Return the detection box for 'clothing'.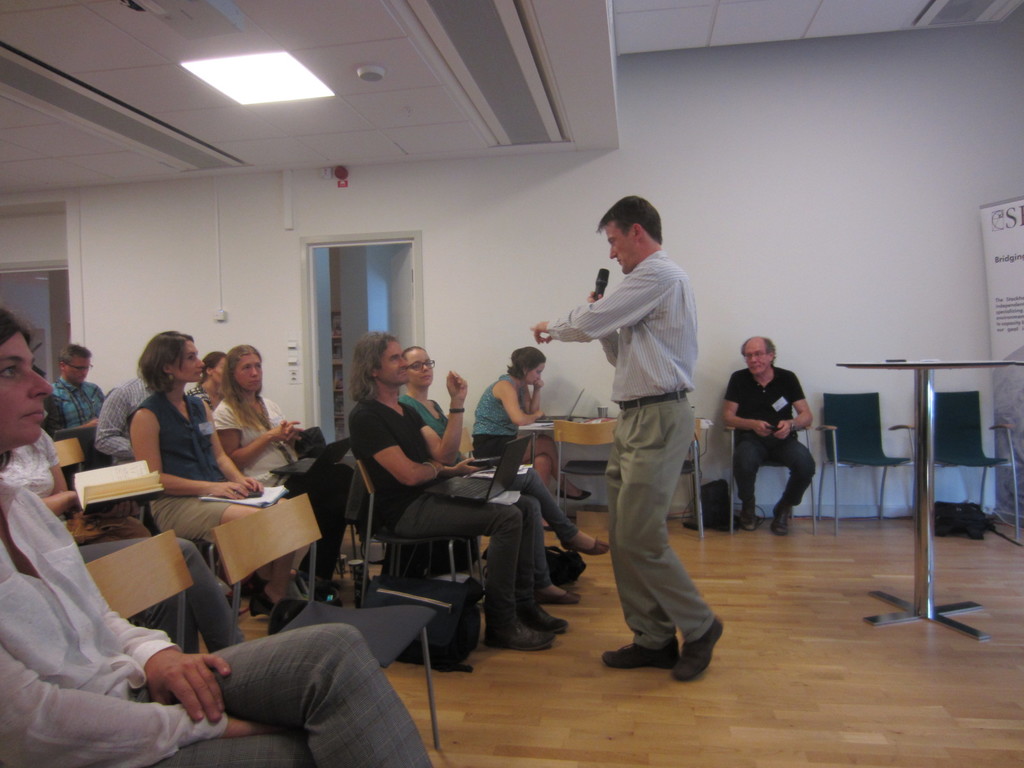
<region>724, 369, 818, 509</region>.
